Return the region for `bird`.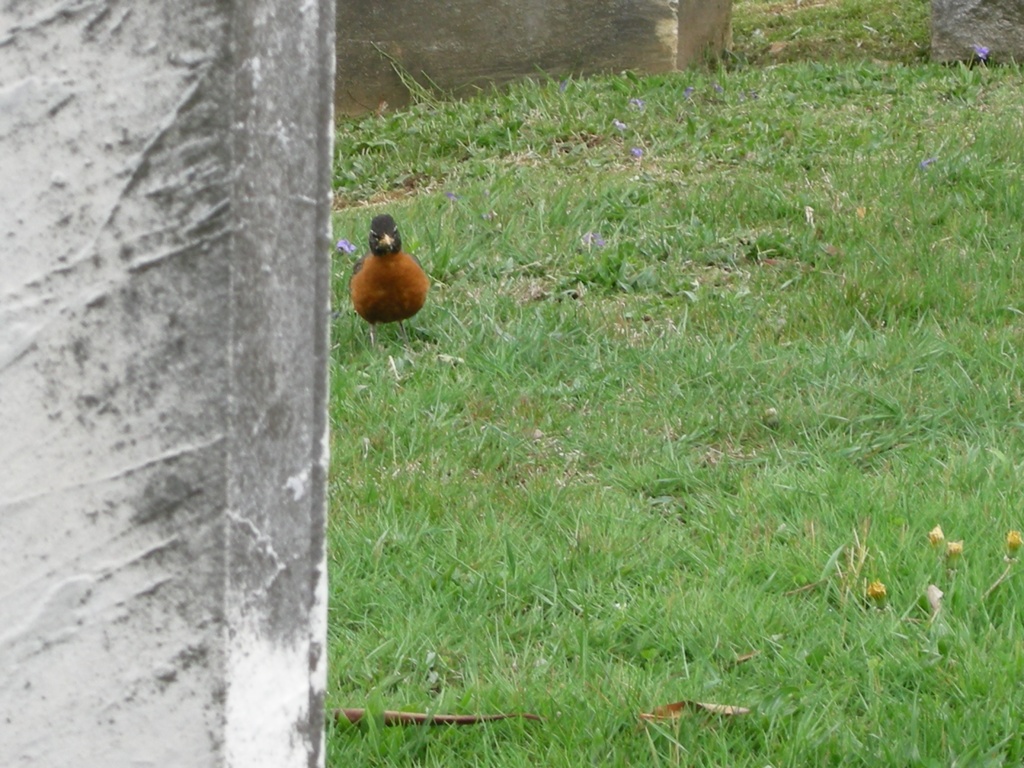
rect(346, 211, 435, 365).
